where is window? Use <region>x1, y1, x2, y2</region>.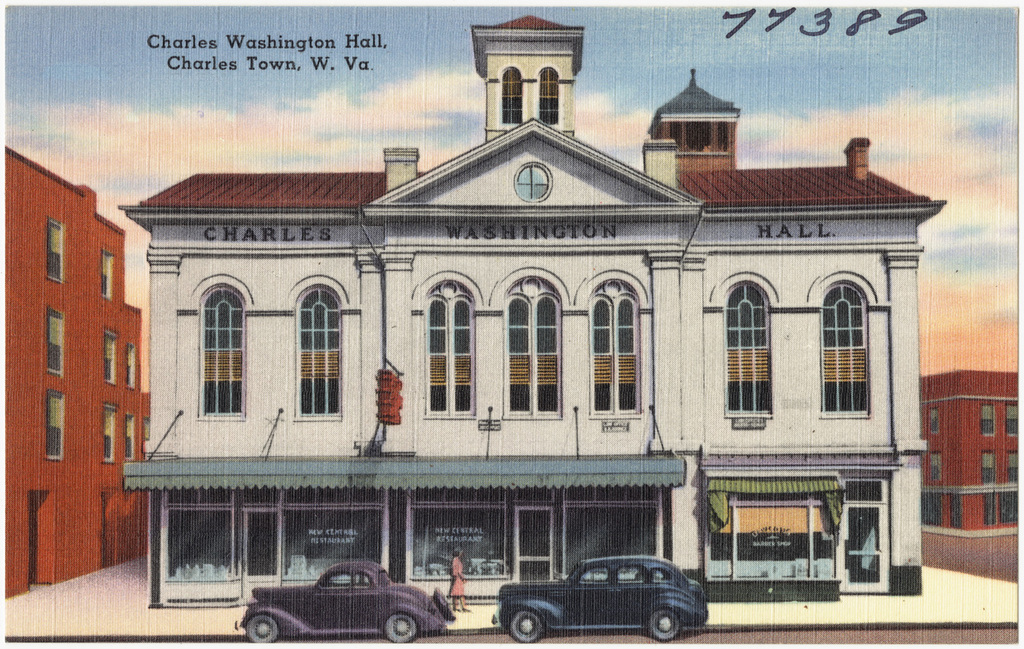
<region>538, 65, 560, 125</region>.
